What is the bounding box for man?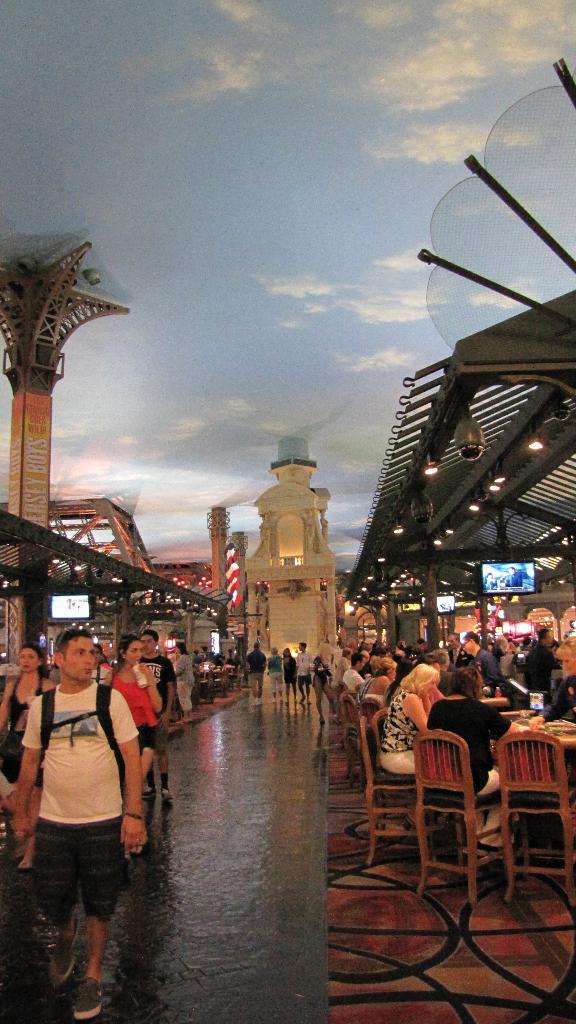
rect(462, 630, 500, 695).
